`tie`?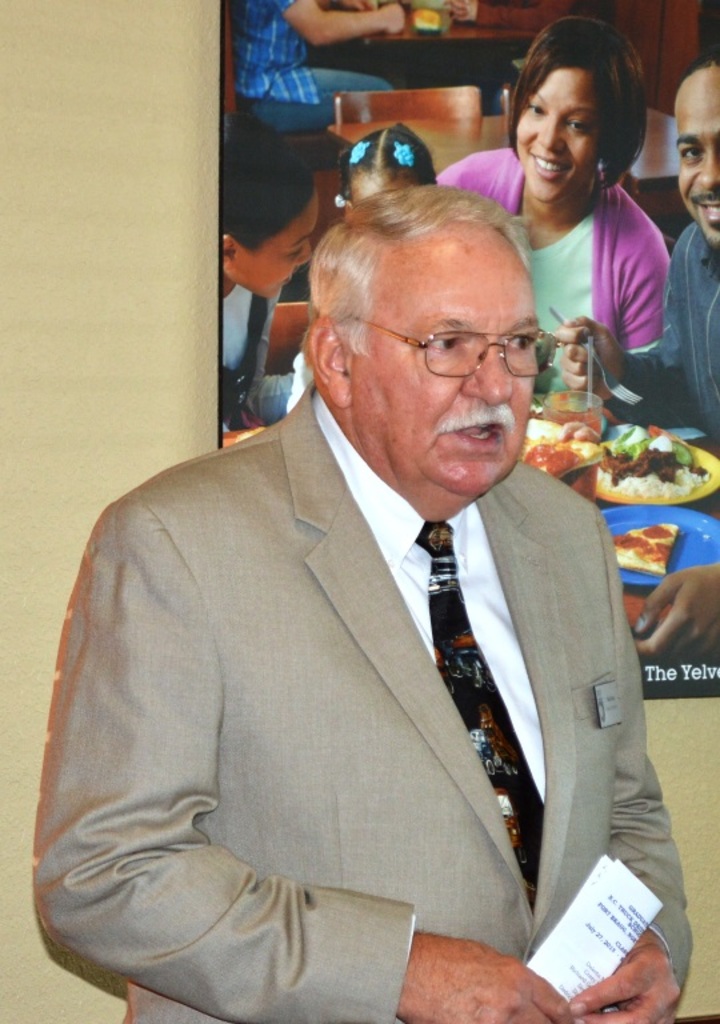
[407, 517, 553, 912]
